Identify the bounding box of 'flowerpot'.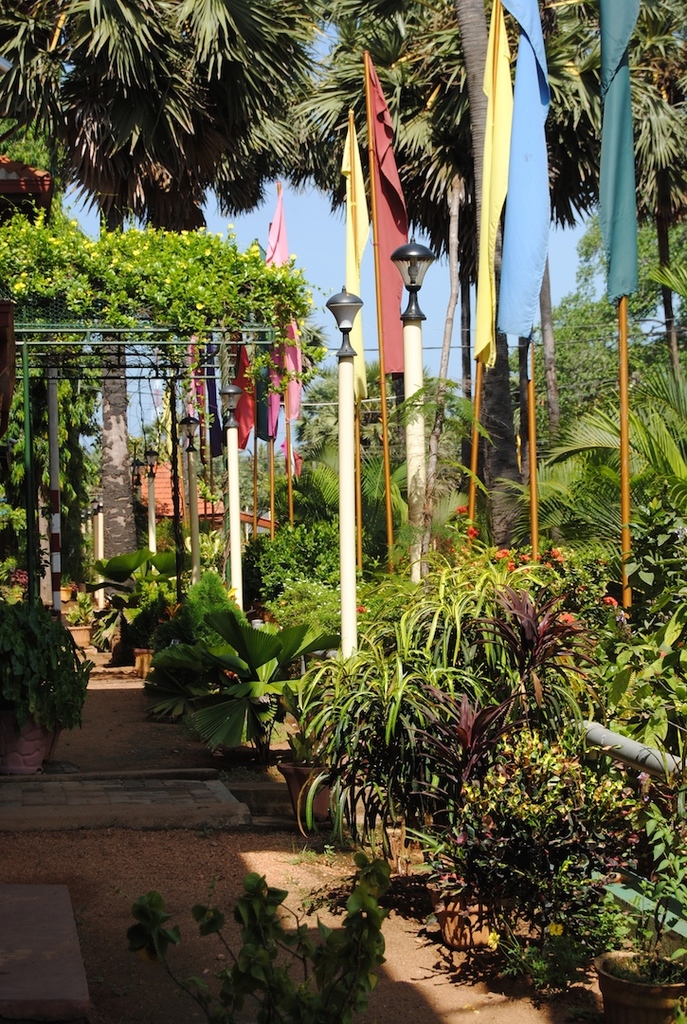
592,948,686,1023.
